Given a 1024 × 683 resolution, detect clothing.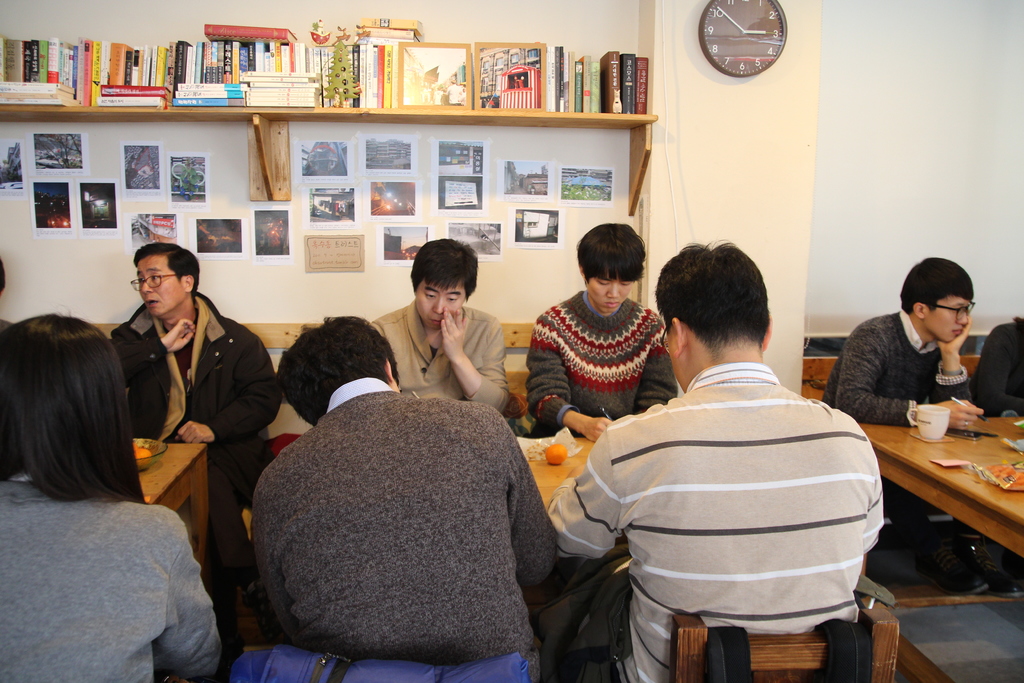
detection(250, 375, 563, 682).
